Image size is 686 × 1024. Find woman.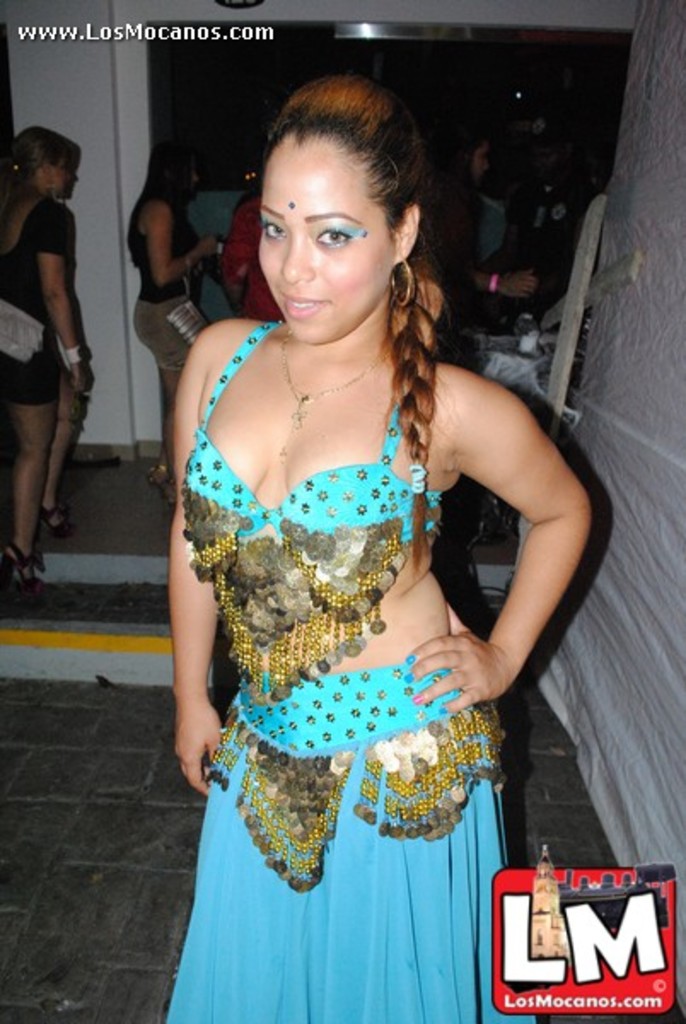
x1=128 y1=138 x2=215 y2=503.
